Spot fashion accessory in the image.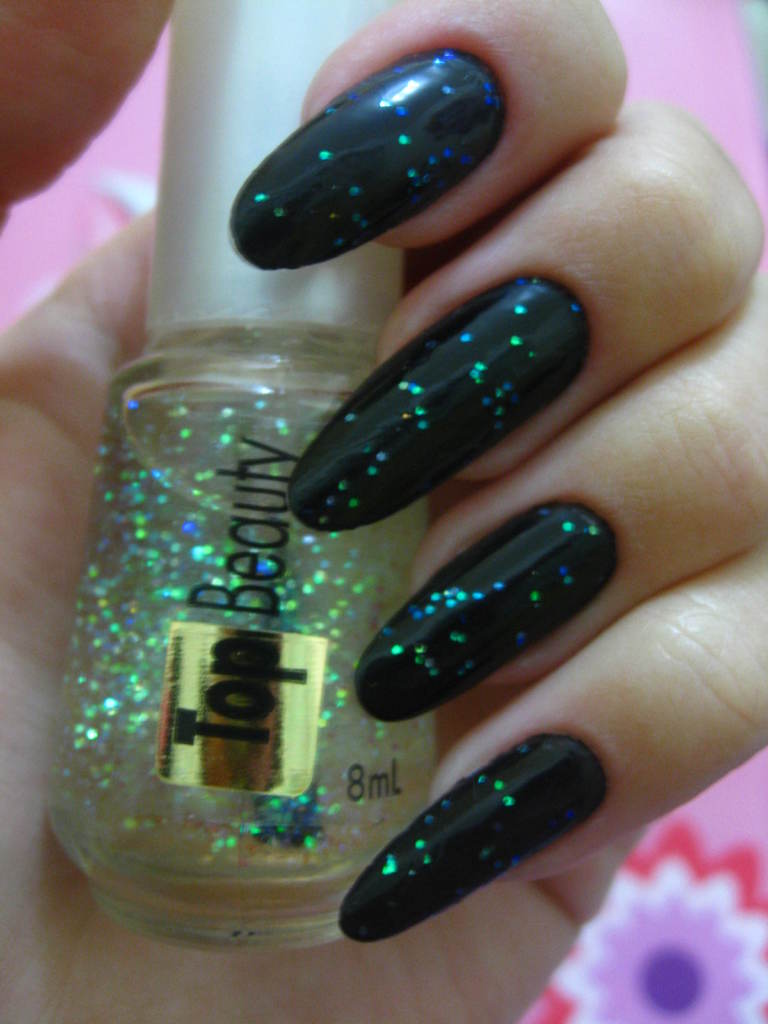
fashion accessory found at left=227, top=47, right=511, bottom=274.
